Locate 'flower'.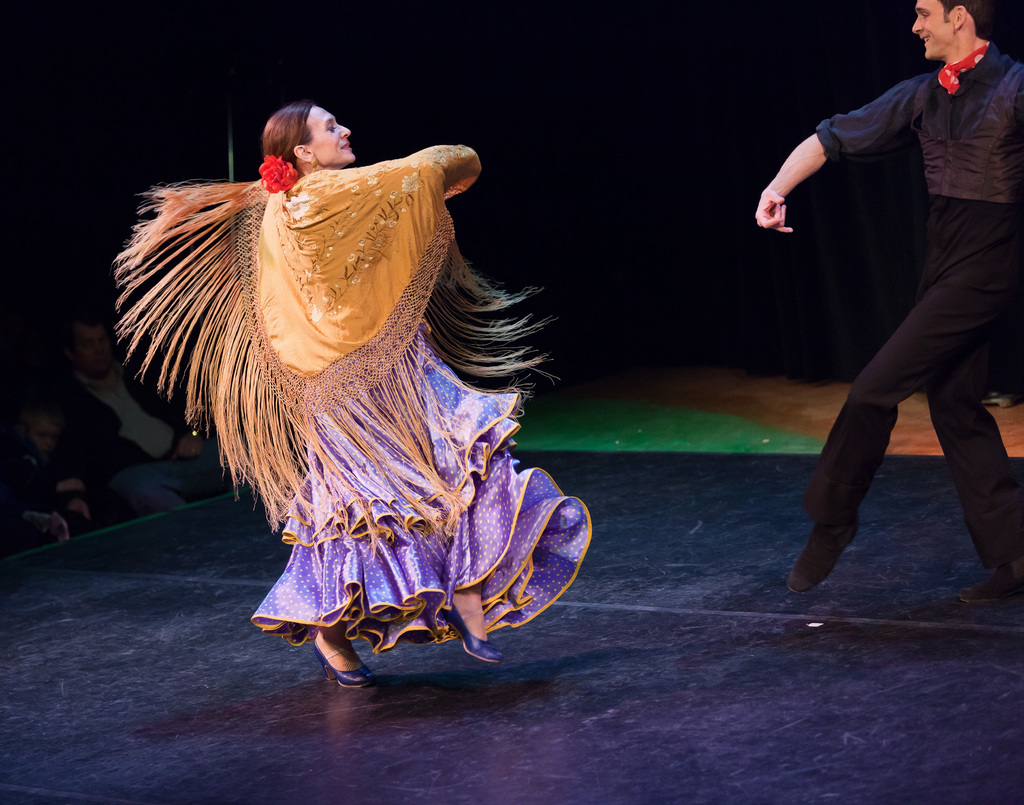
Bounding box: locate(254, 150, 299, 195).
